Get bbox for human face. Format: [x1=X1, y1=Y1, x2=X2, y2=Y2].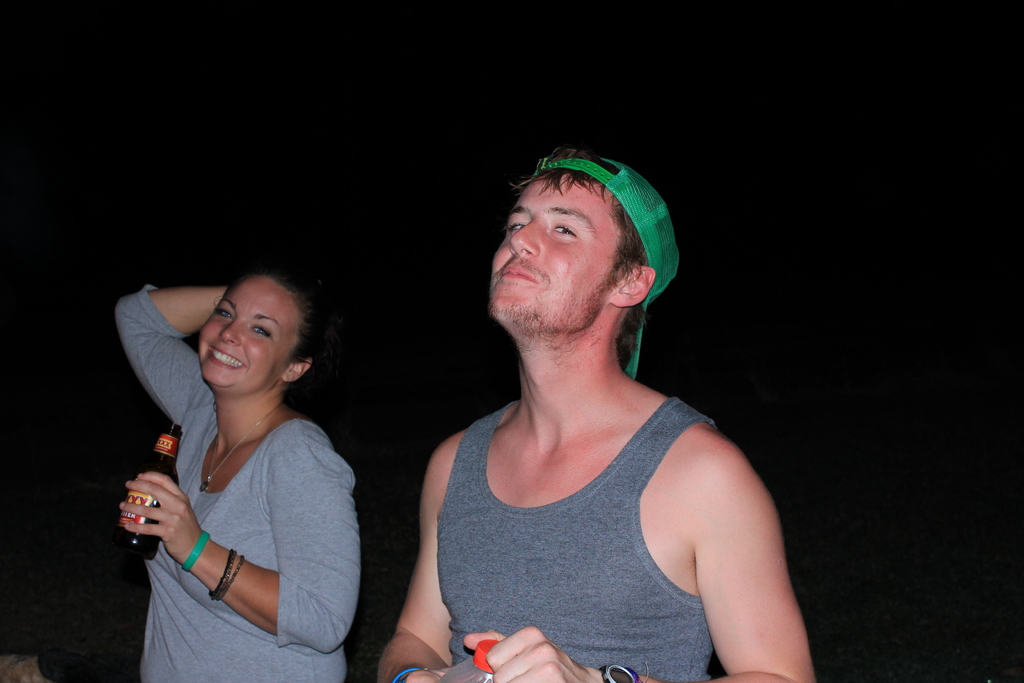
[x1=492, y1=173, x2=624, y2=336].
